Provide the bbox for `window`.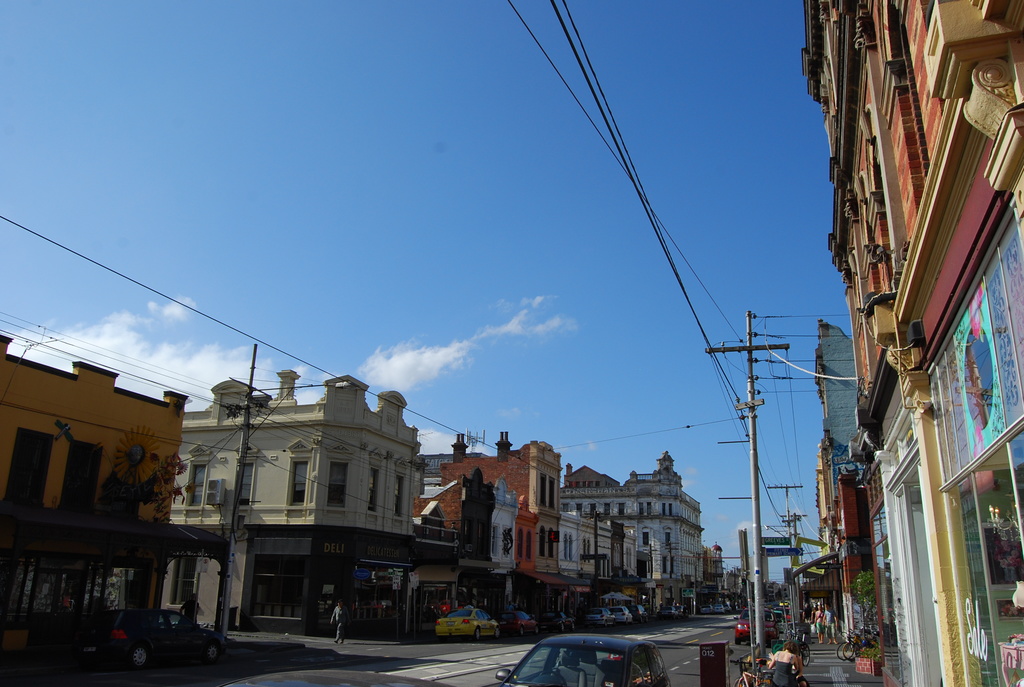
[4,424,62,503].
